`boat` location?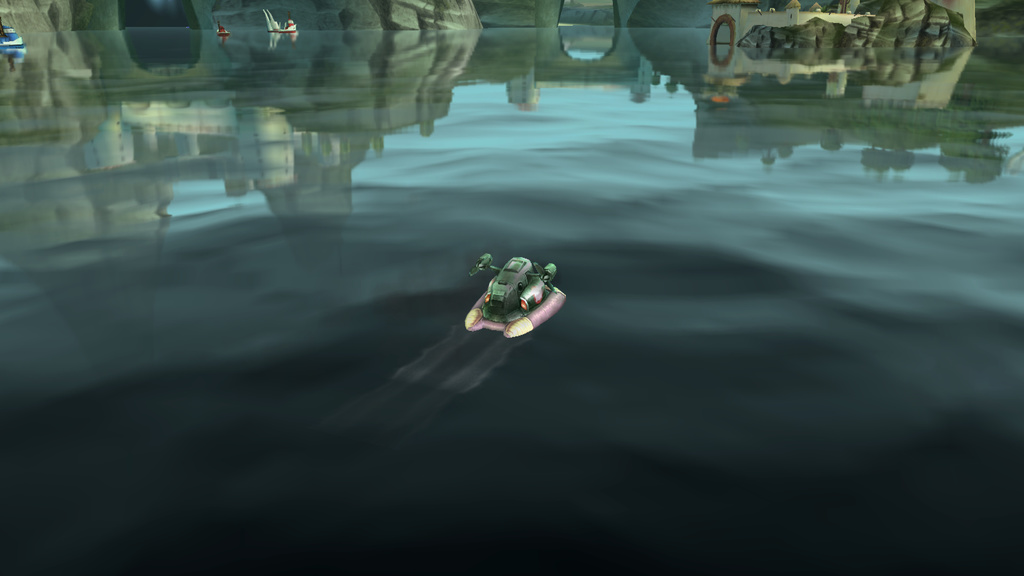
locate(0, 22, 30, 52)
